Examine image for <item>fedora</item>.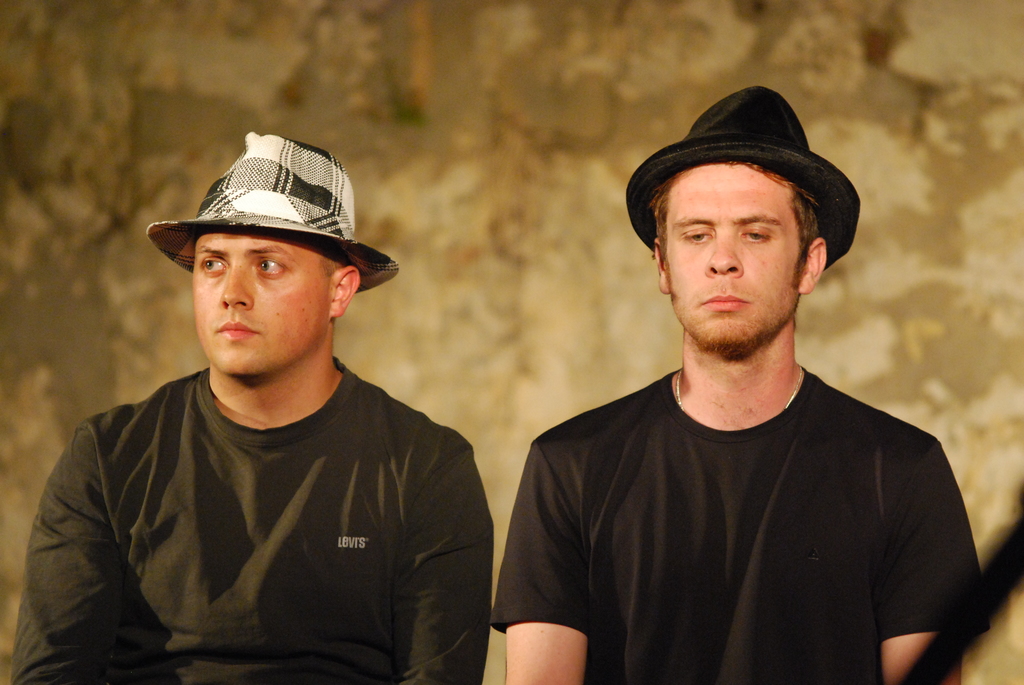
Examination result: [x1=147, y1=127, x2=404, y2=291].
